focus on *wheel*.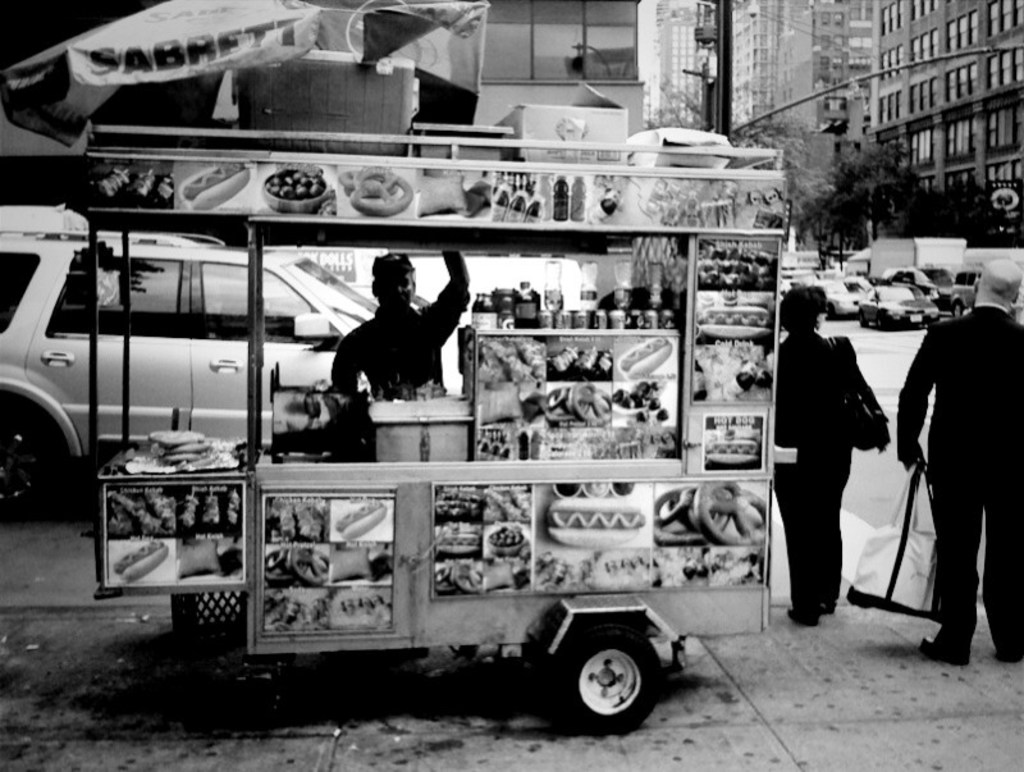
Focused at x1=860 y1=310 x2=870 y2=321.
